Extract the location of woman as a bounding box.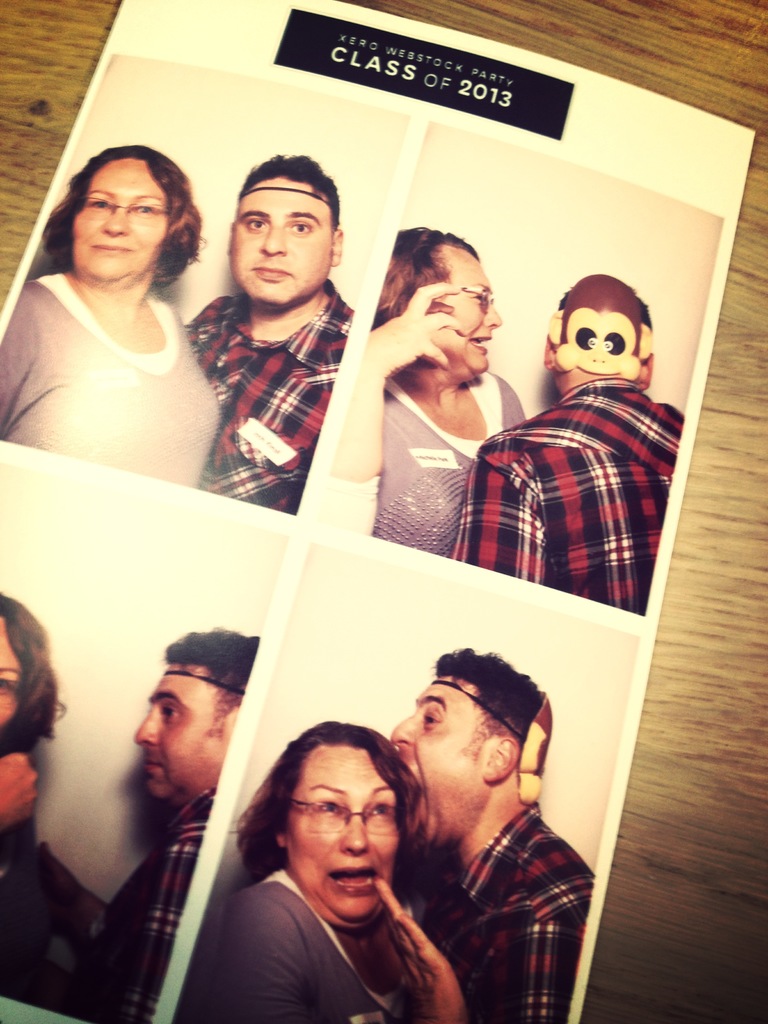
bbox=(9, 129, 228, 550).
